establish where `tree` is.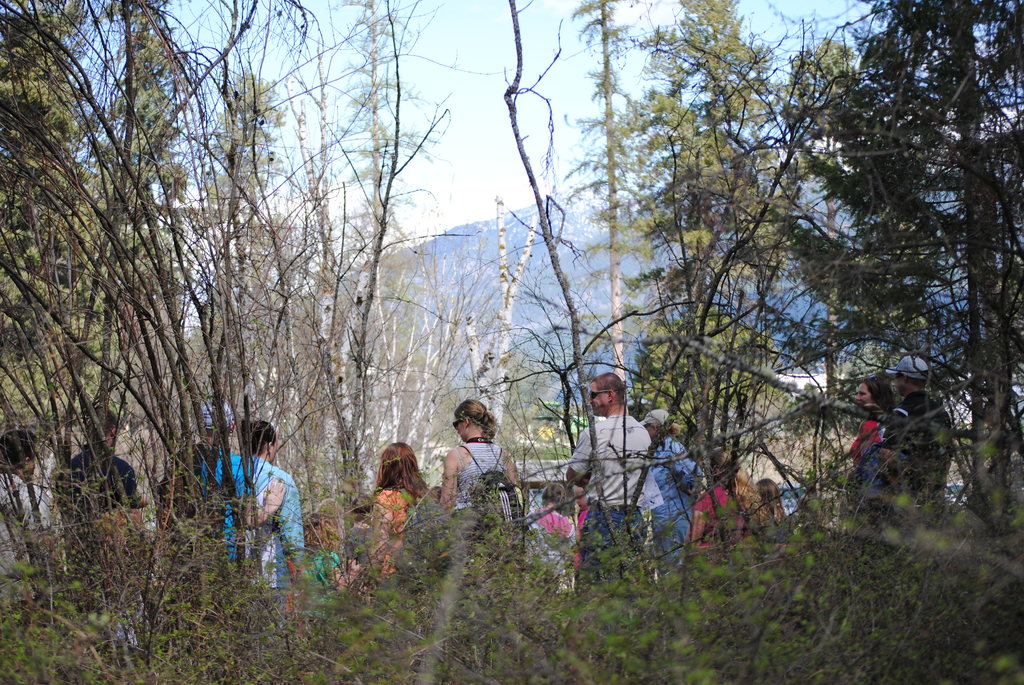
Established at [left=22, top=26, right=314, bottom=554].
